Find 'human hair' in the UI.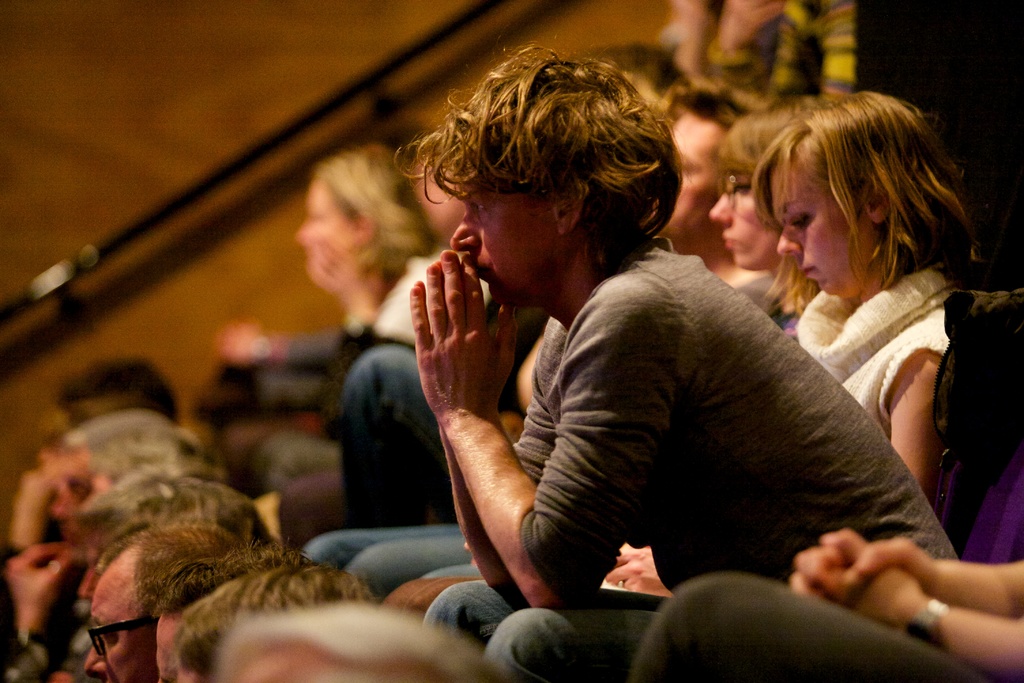
UI element at [583,38,696,96].
